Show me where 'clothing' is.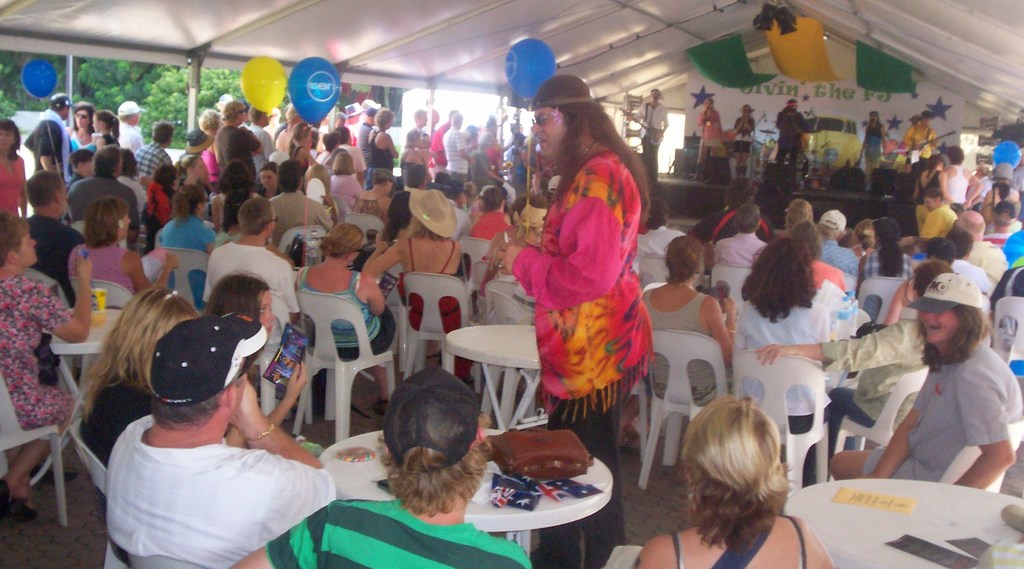
'clothing' is at 513/119/648/415.
